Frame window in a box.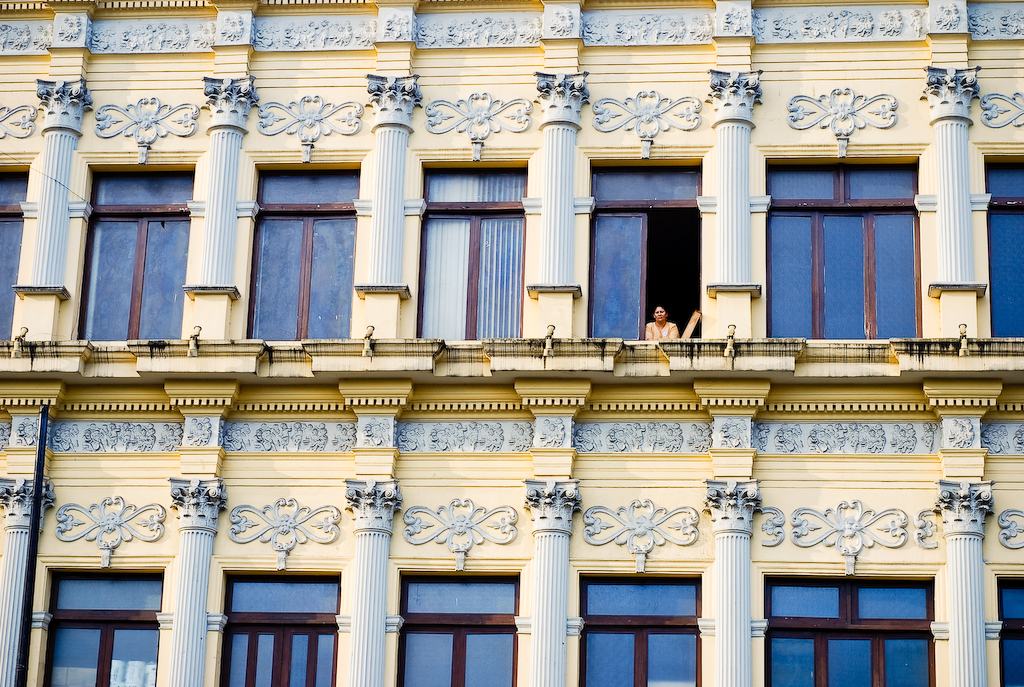
56:160:191:338.
